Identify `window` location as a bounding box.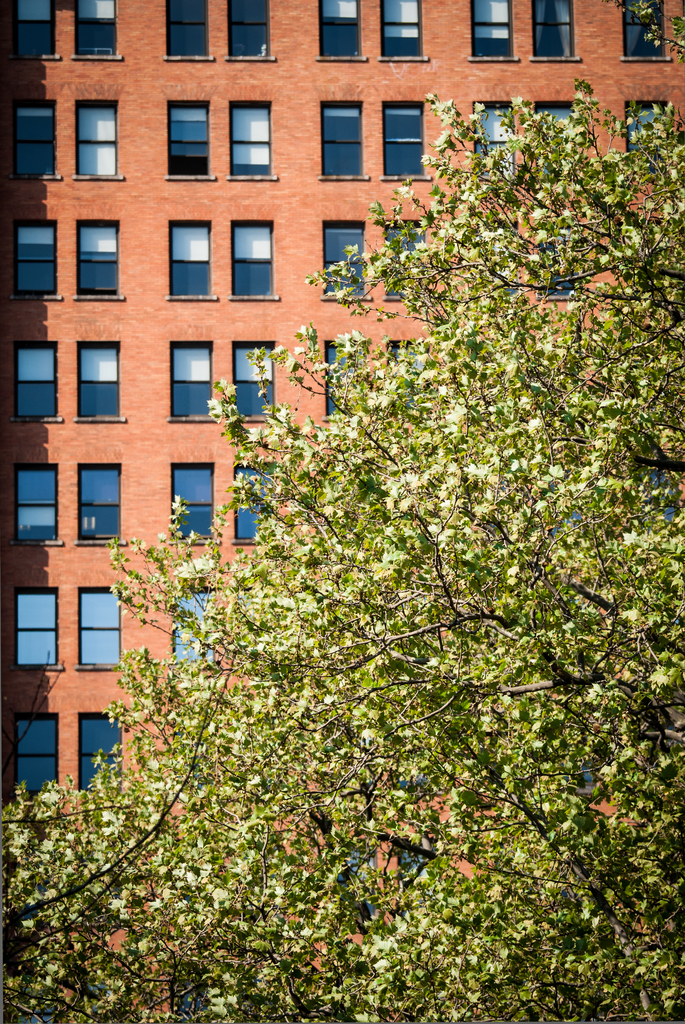
x1=10, y1=340, x2=59, y2=422.
